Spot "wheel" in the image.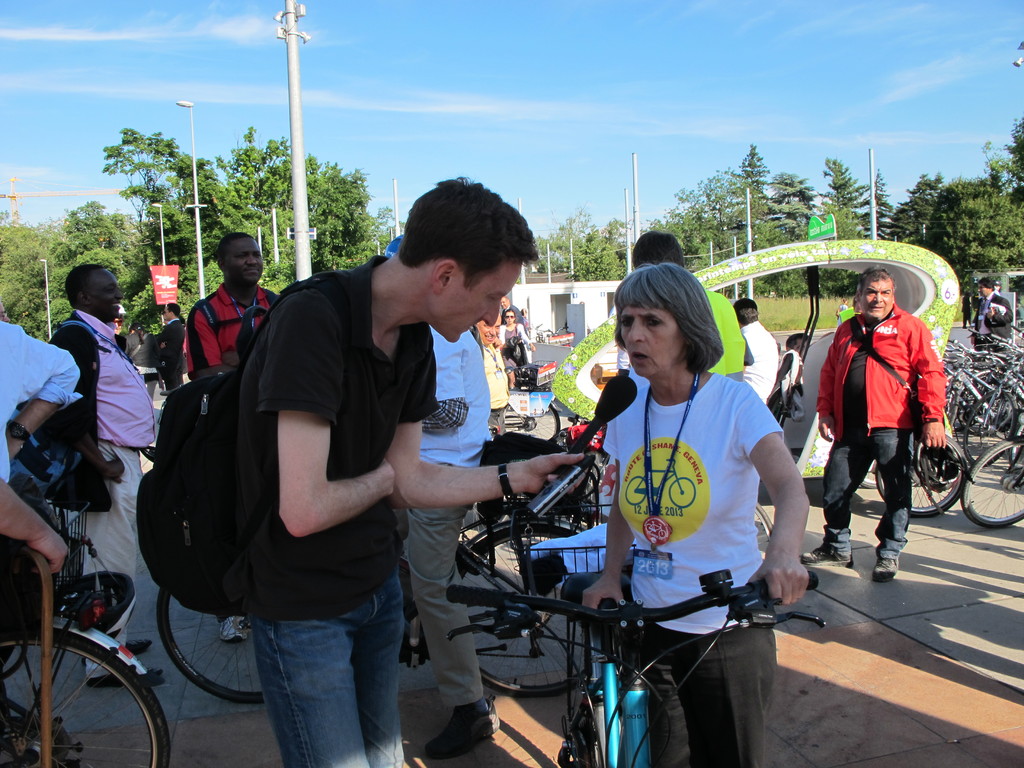
"wheel" found at box(944, 390, 959, 428).
